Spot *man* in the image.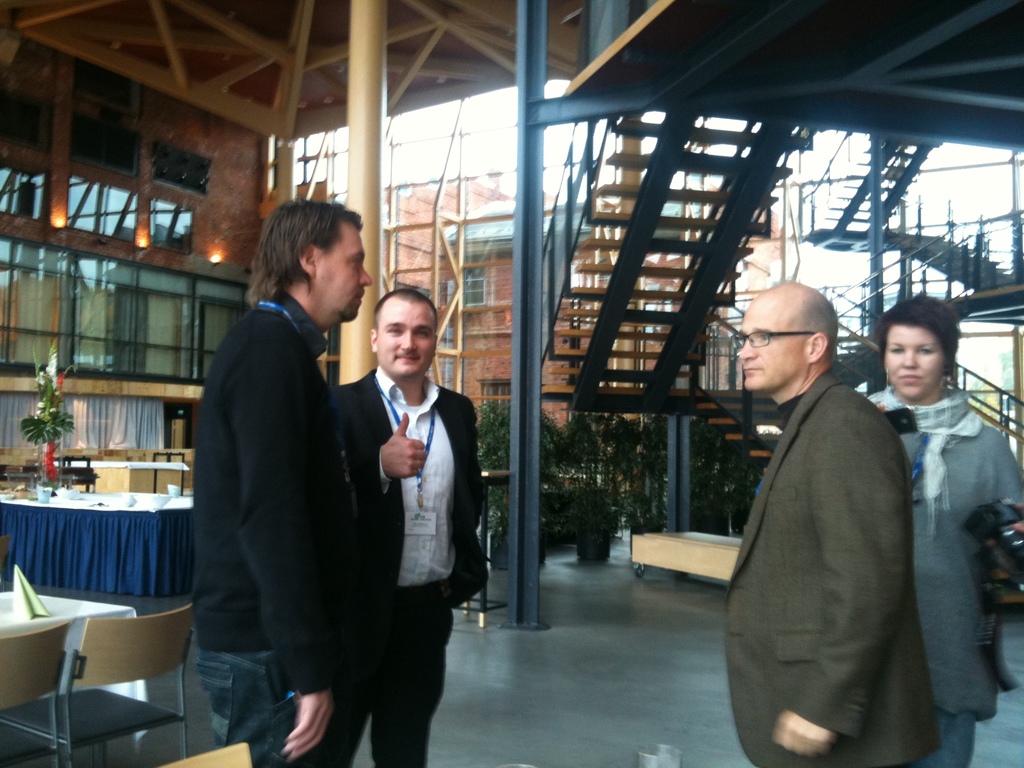
*man* found at bbox(184, 196, 362, 767).
